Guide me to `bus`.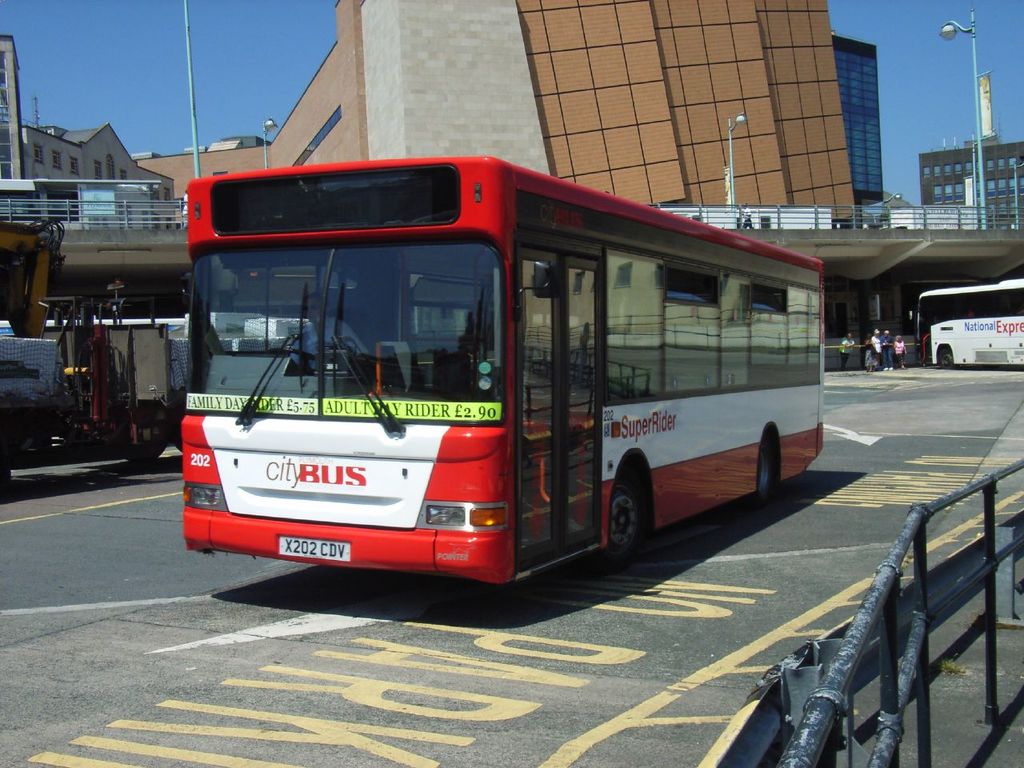
Guidance: box(185, 149, 827, 587).
